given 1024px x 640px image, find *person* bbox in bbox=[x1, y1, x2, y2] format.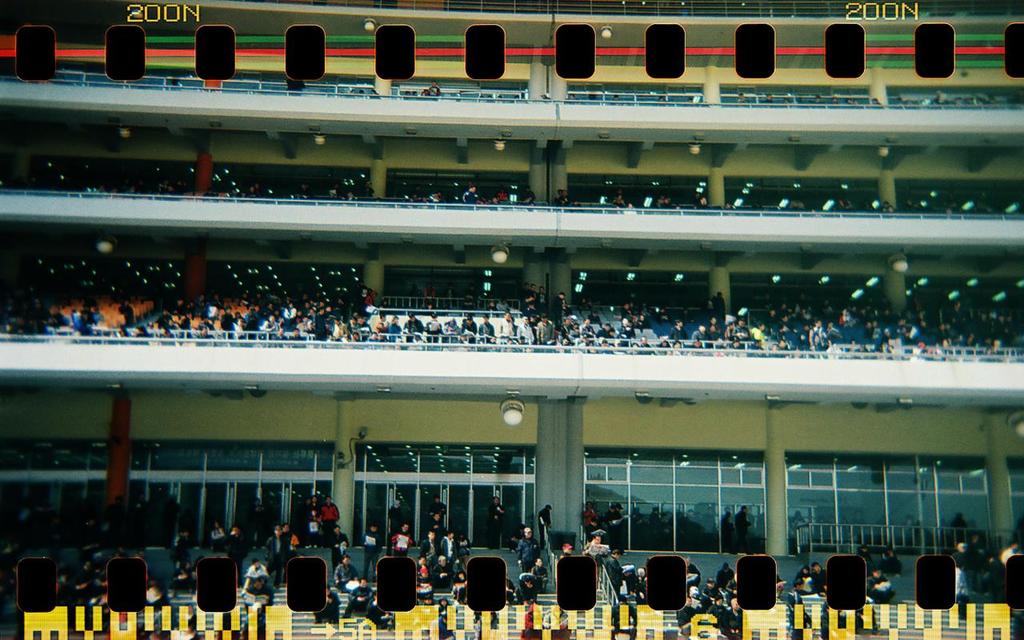
bbox=[333, 555, 354, 590].
